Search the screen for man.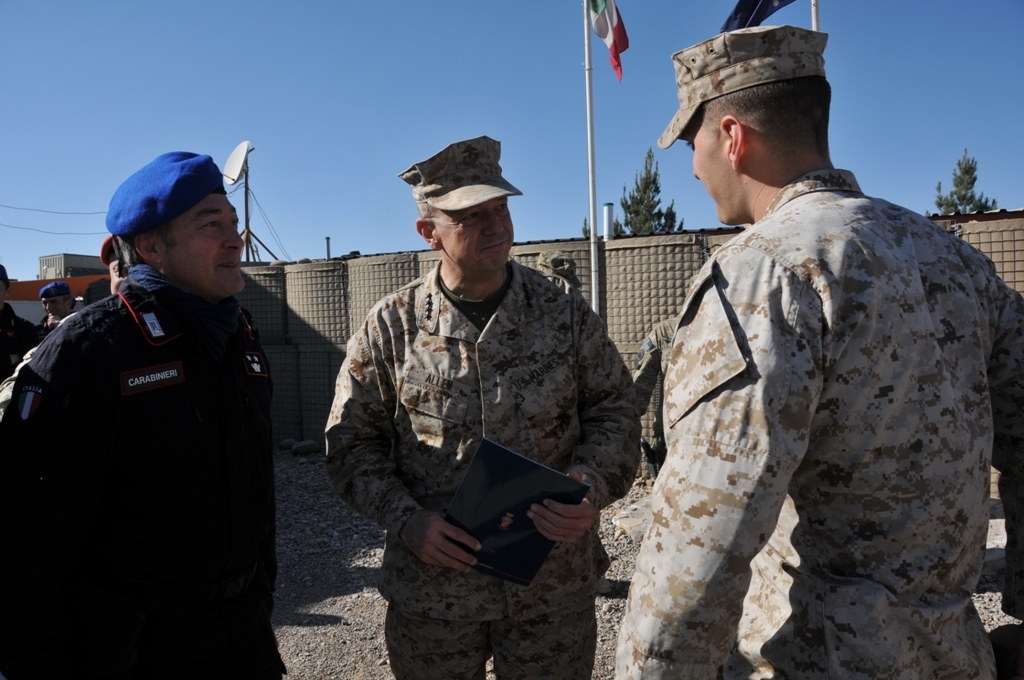
Found at <box>0,148,285,679</box>.
